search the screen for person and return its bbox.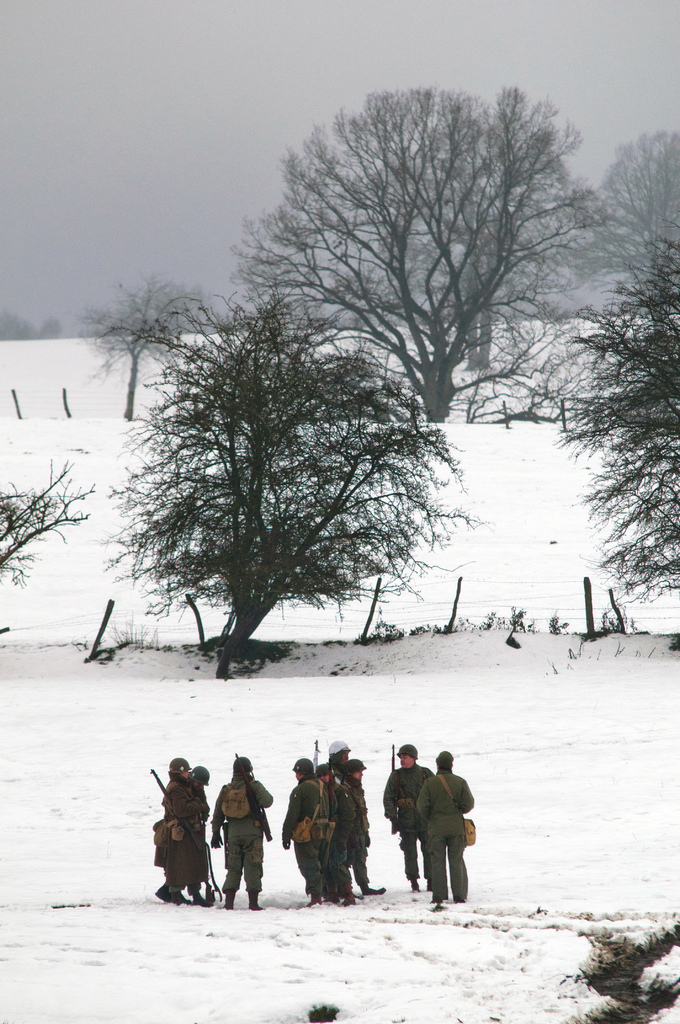
Found: <region>159, 762, 220, 902</region>.
